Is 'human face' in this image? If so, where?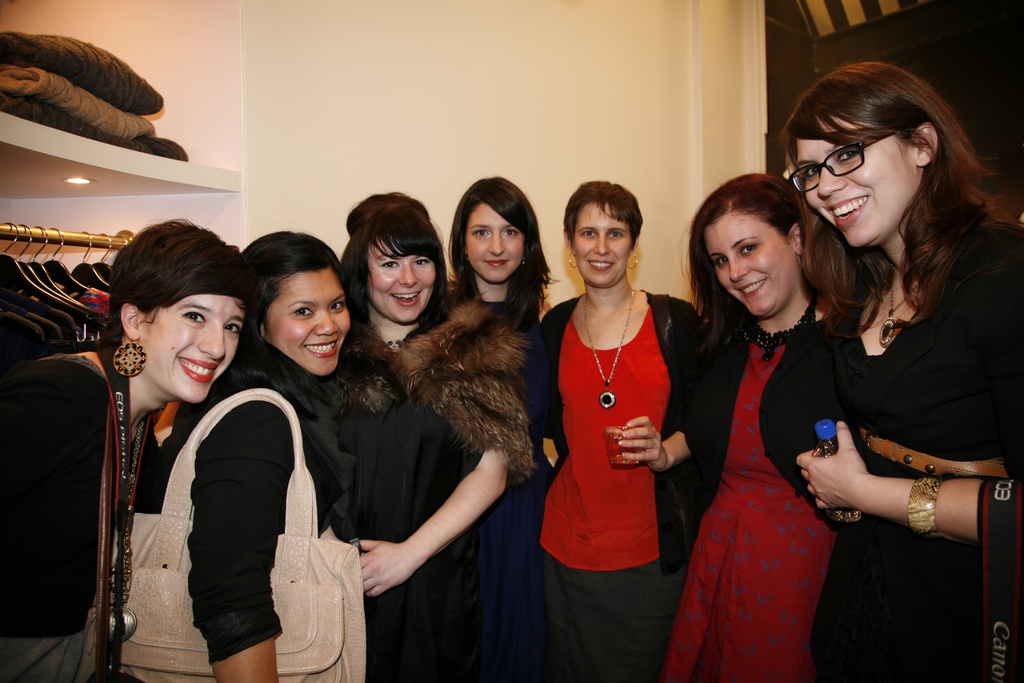
Yes, at 705,213,797,315.
